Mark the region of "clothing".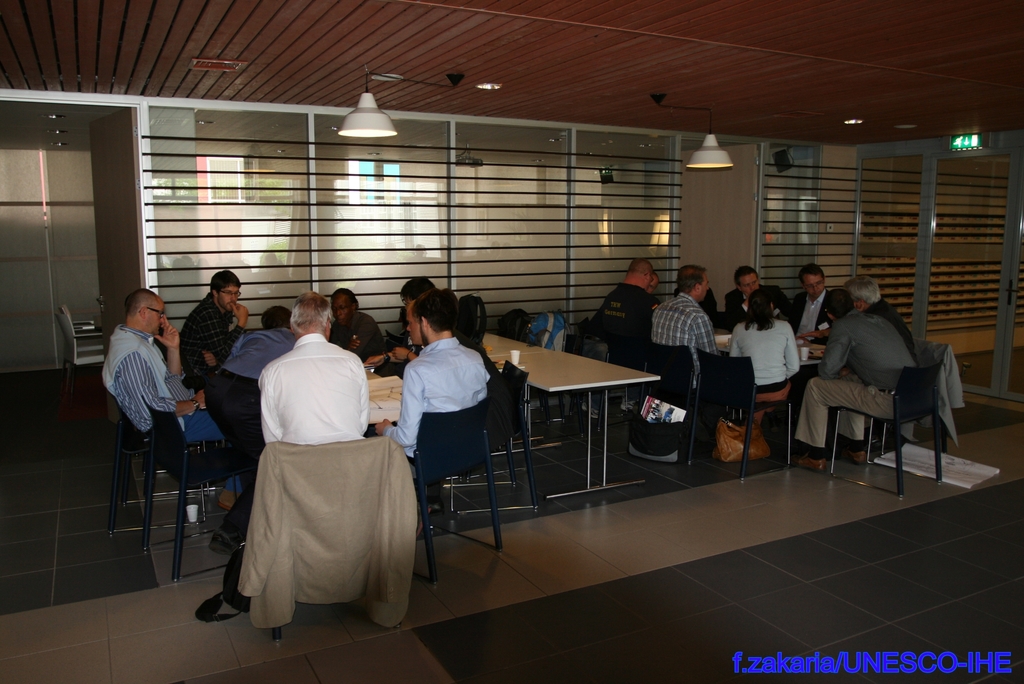
Region: box(601, 287, 648, 356).
